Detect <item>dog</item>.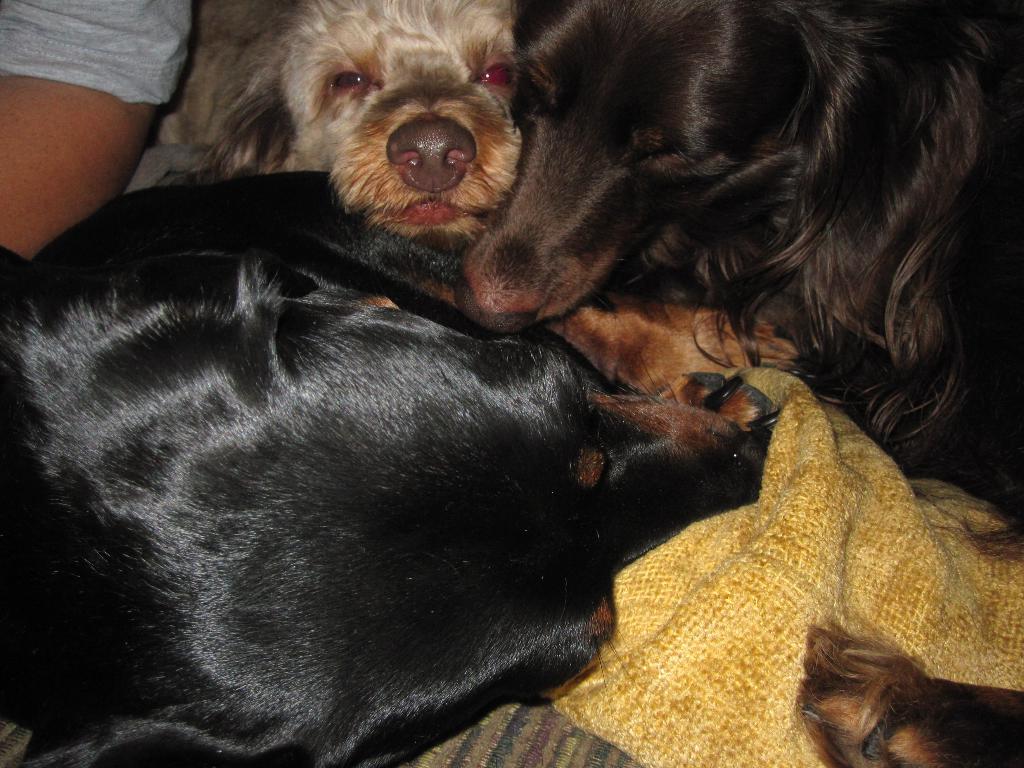
Detected at <bbox>179, 0, 1023, 564</bbox>.
